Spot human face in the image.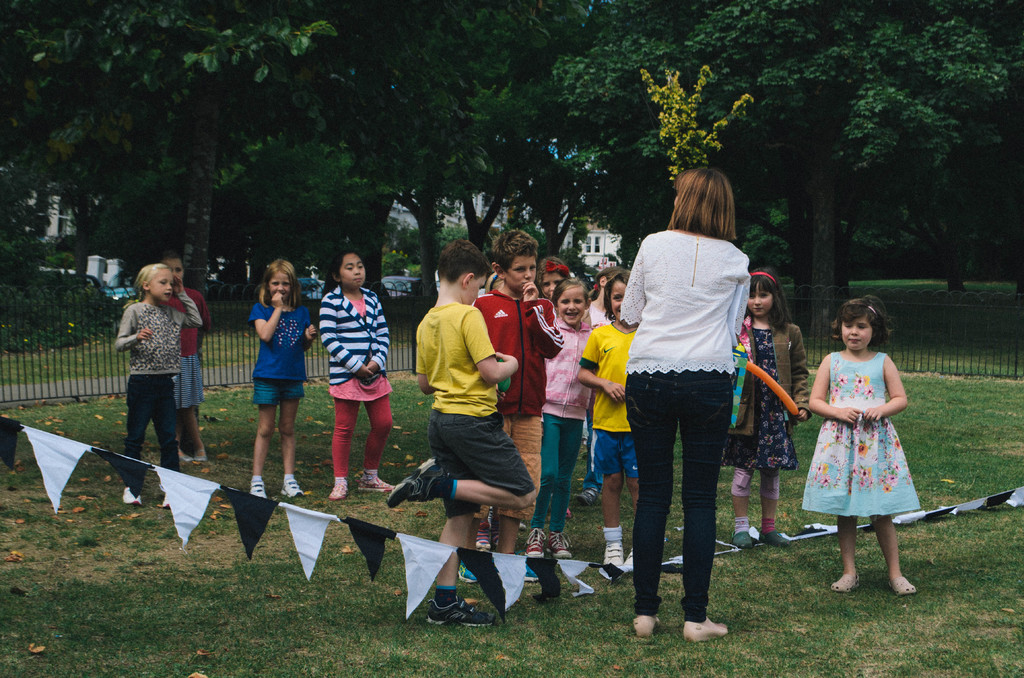
human face found at {"x1": 508, "y1": 255, "x2": 536, "y2": 293}.
